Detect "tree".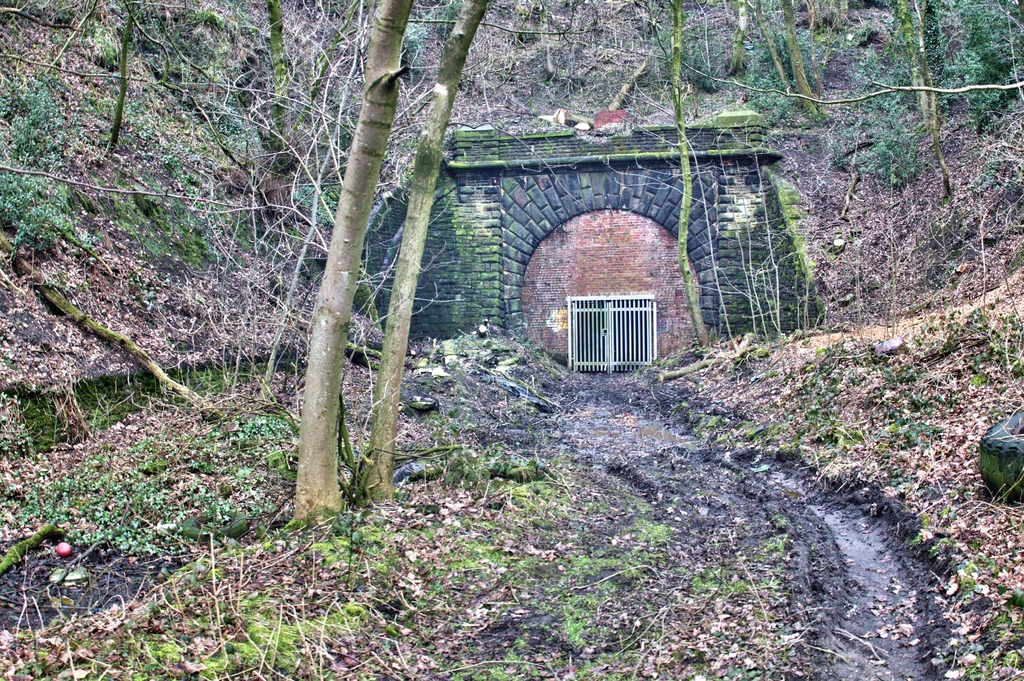
Detected at locate(292, 0, 491, 523).
